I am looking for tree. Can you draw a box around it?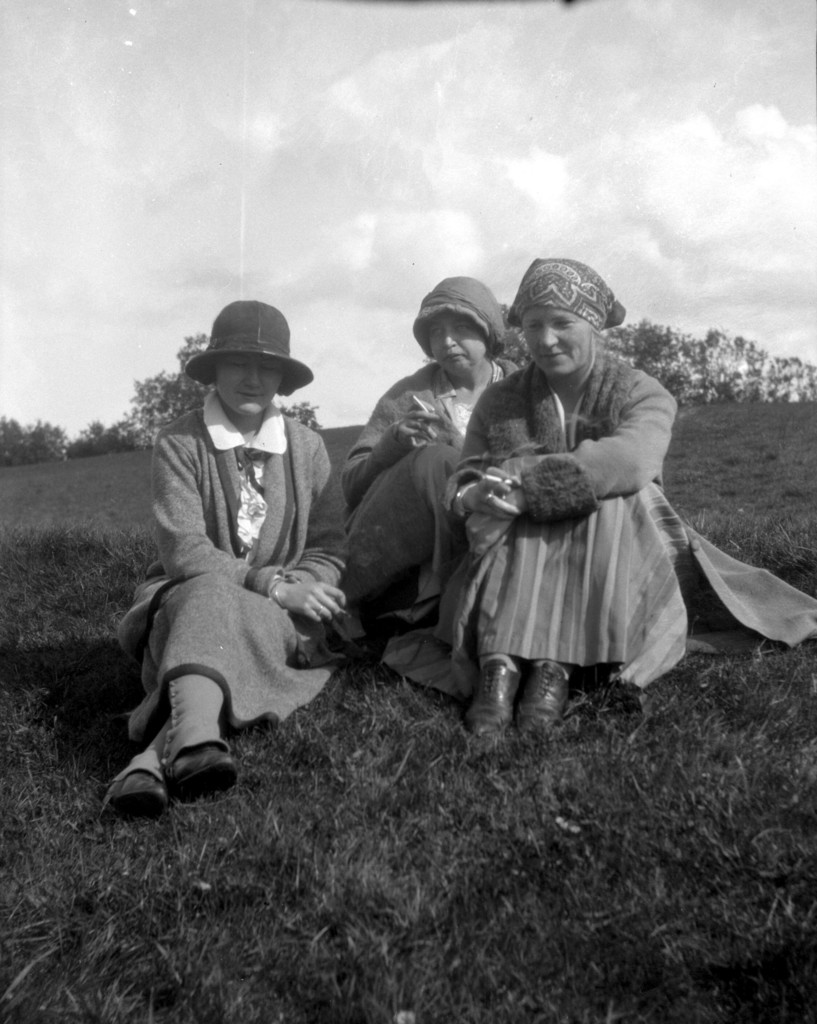
Sure, the bounding box is 83,415,104,455.
